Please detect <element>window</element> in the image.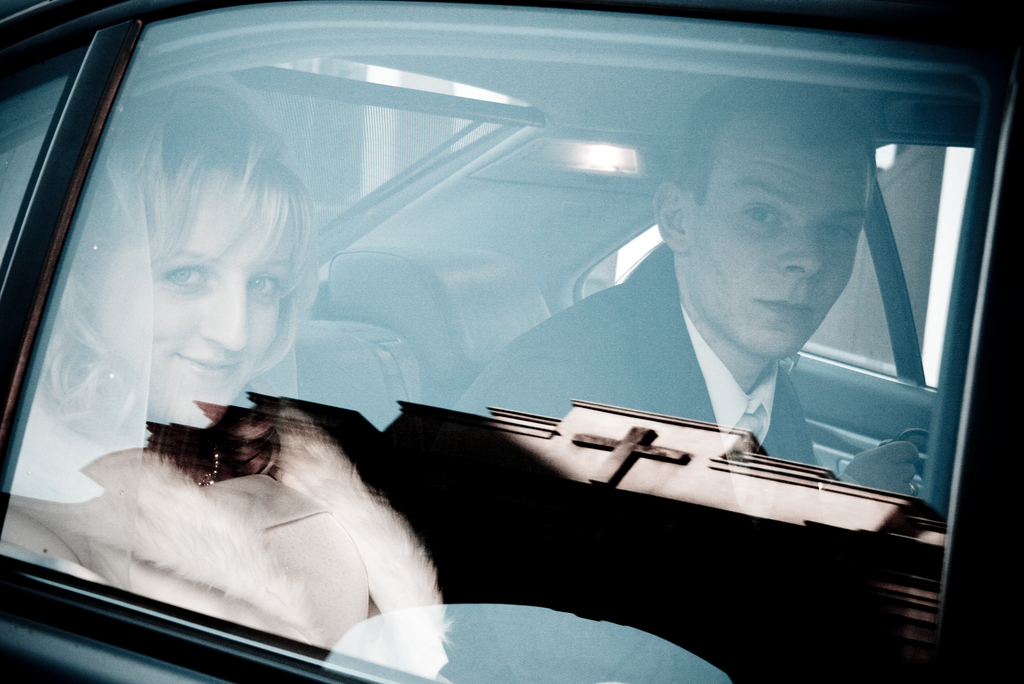
region(803, 146, 979, 405).
